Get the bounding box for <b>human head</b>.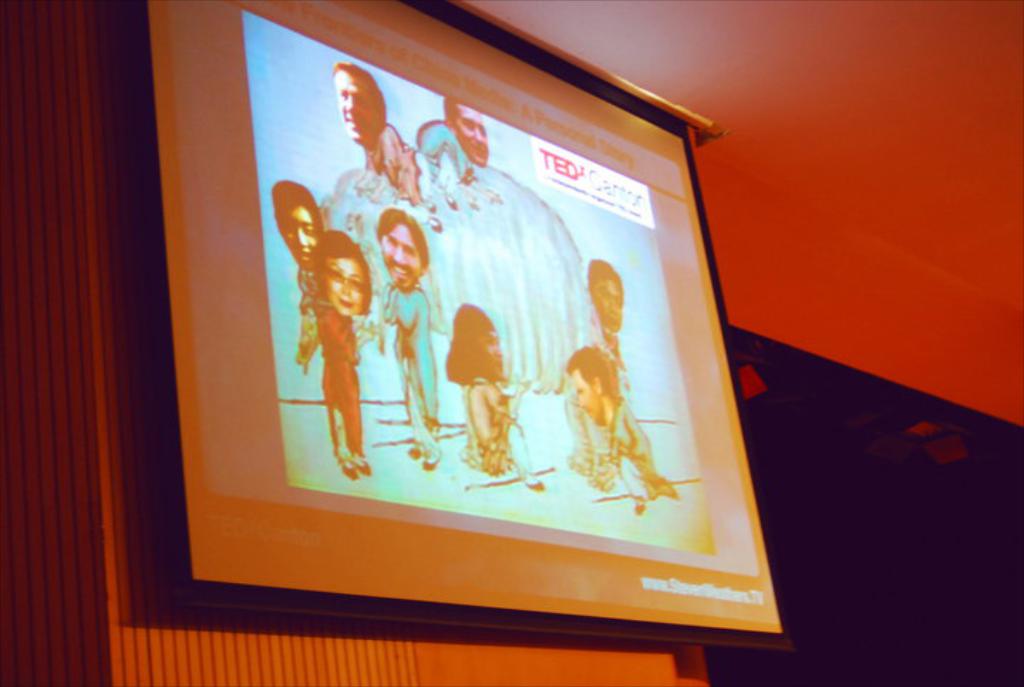
270, 179, 321, 272.
